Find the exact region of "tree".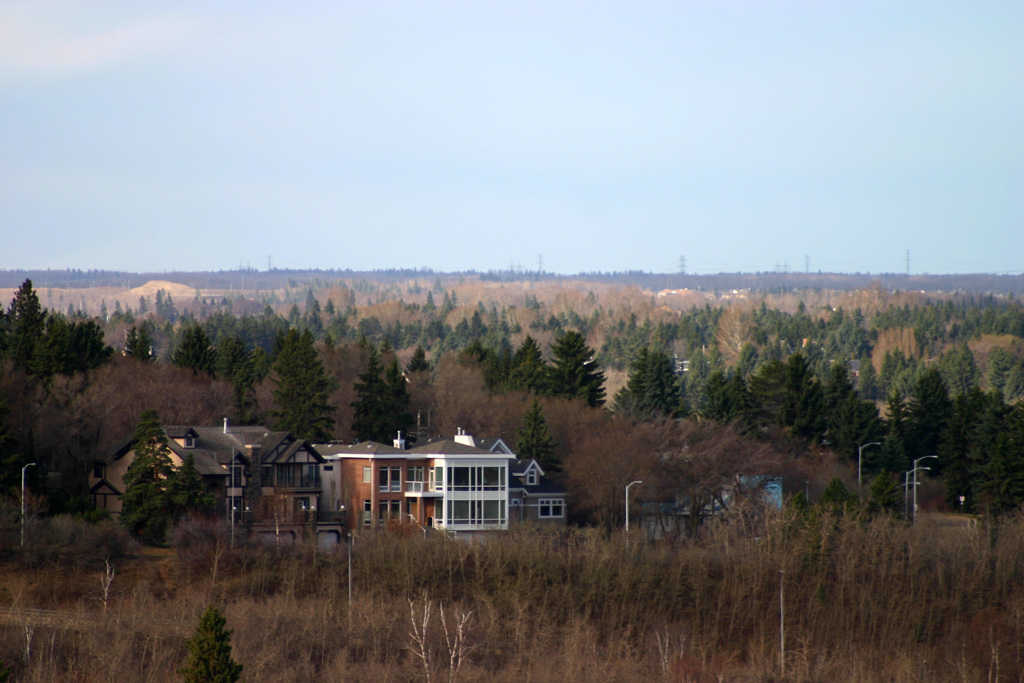
Exact region: [x1=106, y1=415, x2=174, y2=532].
